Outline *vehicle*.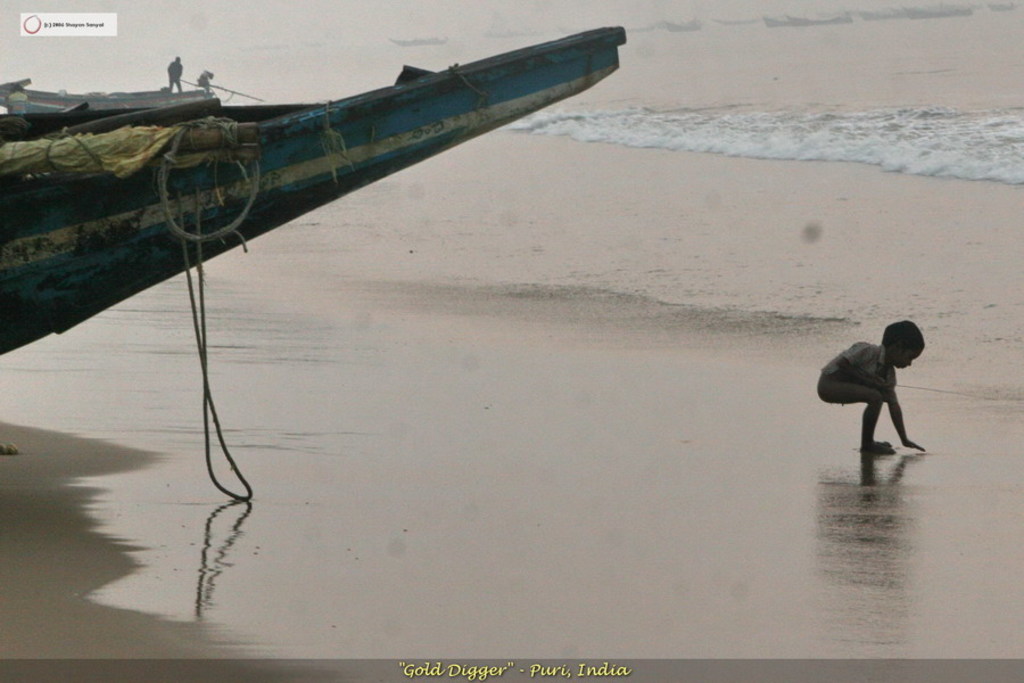
Outline: {"x1": 0, "y1": 44, "x2": 676, "y2": 522}.
